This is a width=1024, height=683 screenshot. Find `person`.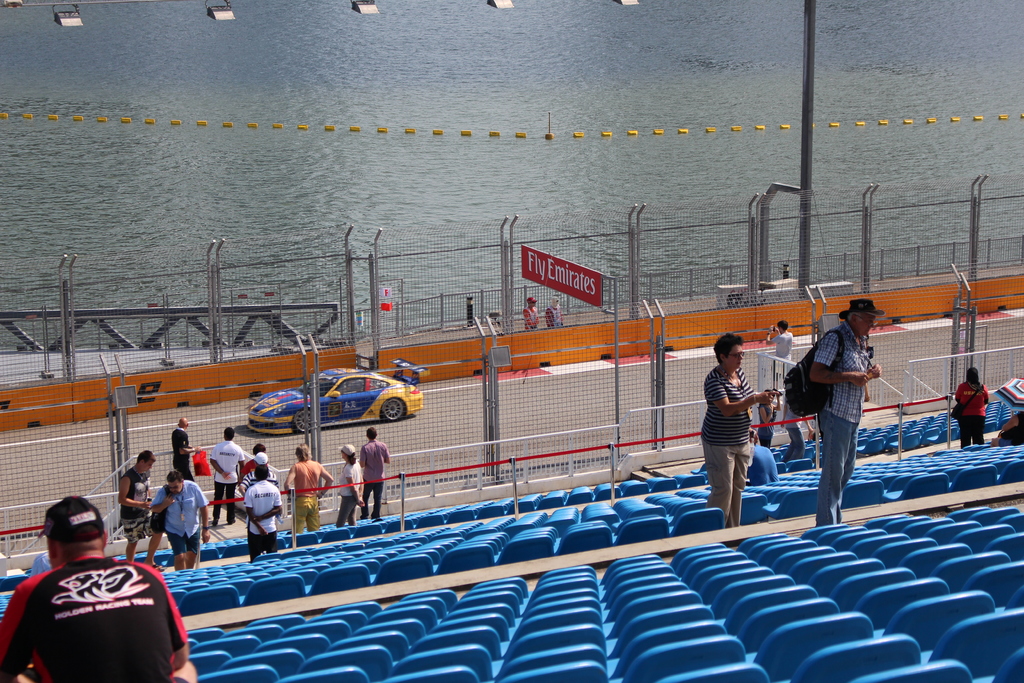
Bounding box: <region>356, 422, 392, 519</region>.
